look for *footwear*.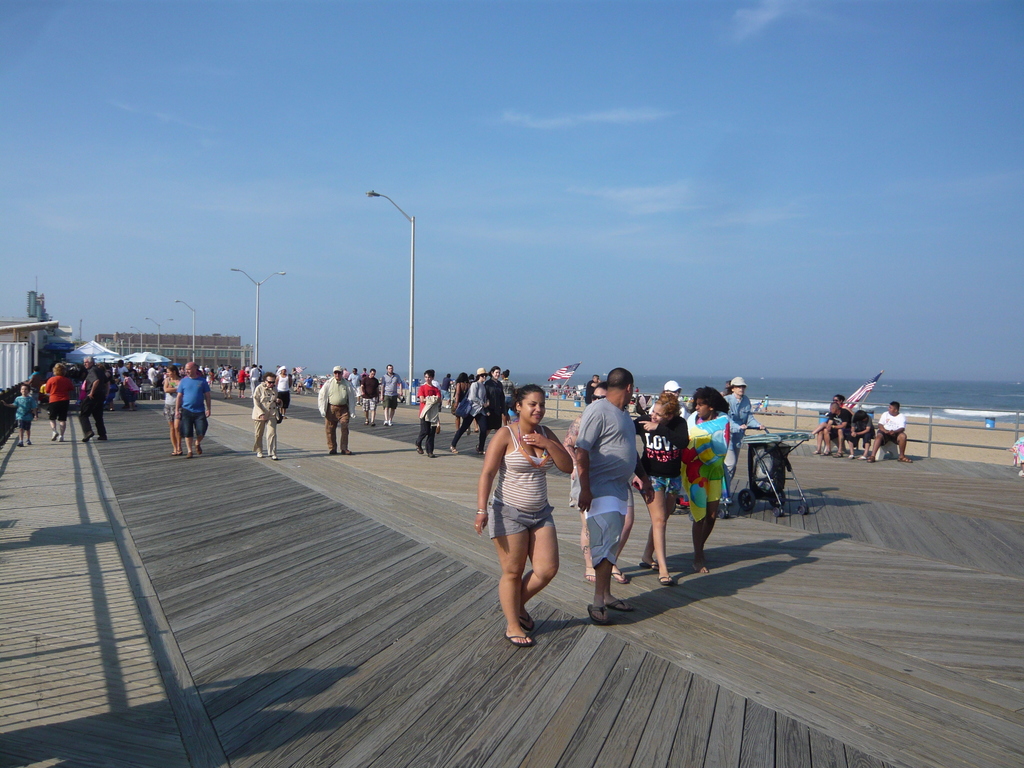
Found: [left=867, top=451, right=874, bottom=461].
